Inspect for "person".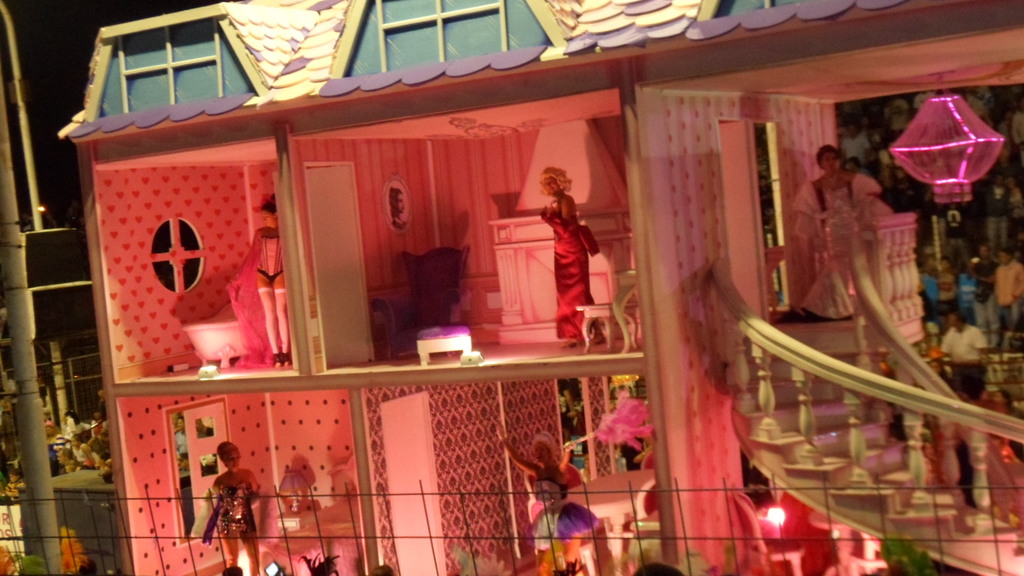
Inspection: 68 431 95 477.
